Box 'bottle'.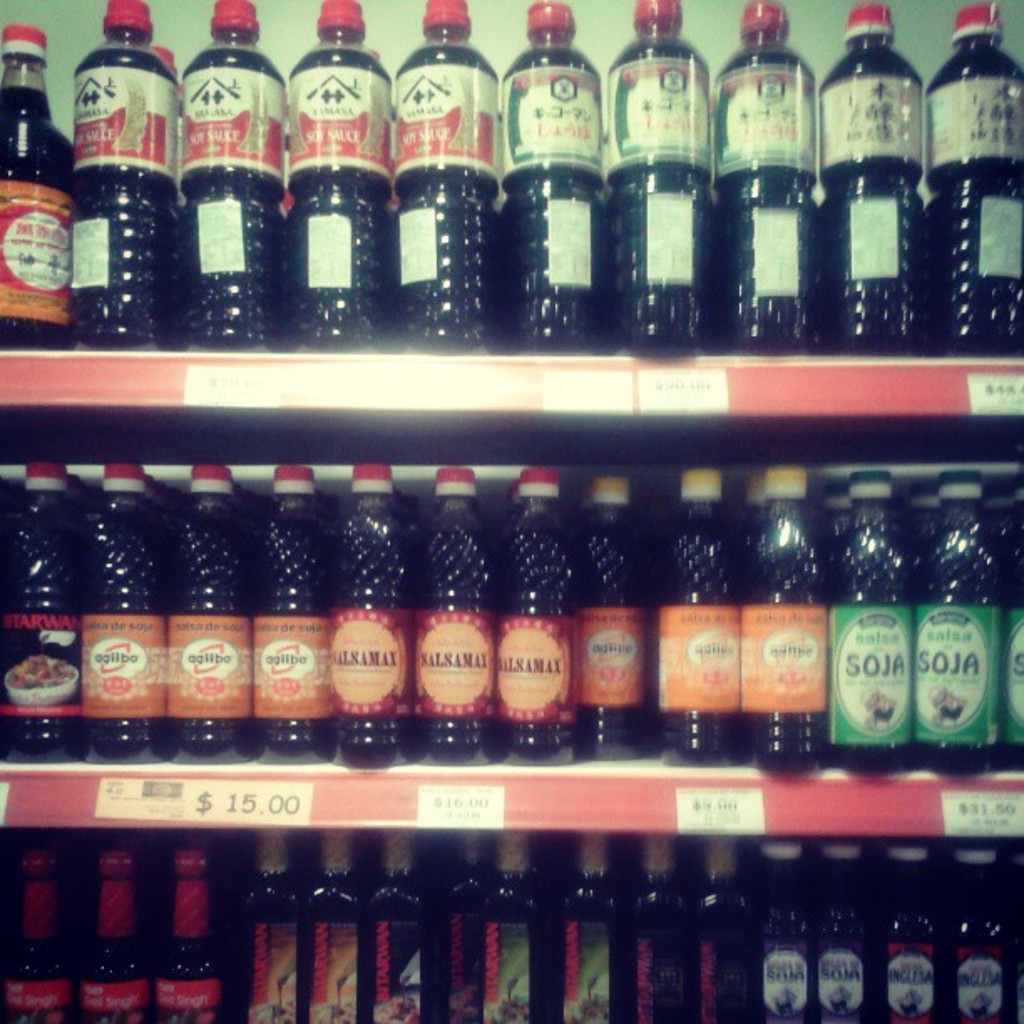
711:2:815:348.
